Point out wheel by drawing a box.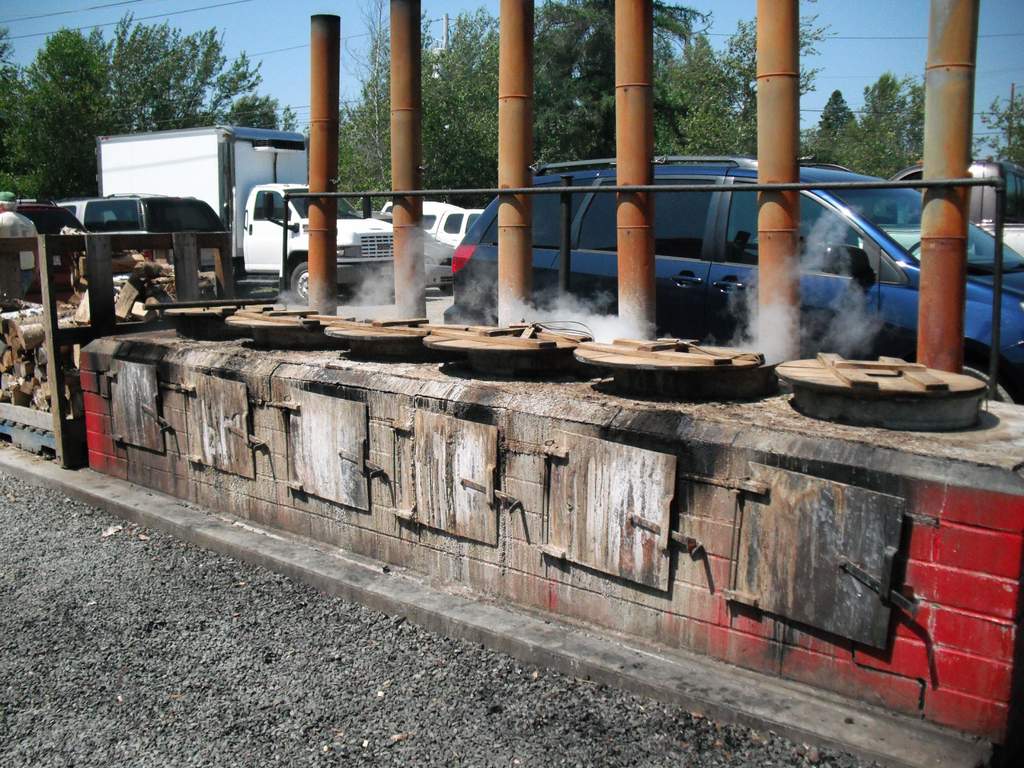
<region>289, 262, 311, 303</region>.
